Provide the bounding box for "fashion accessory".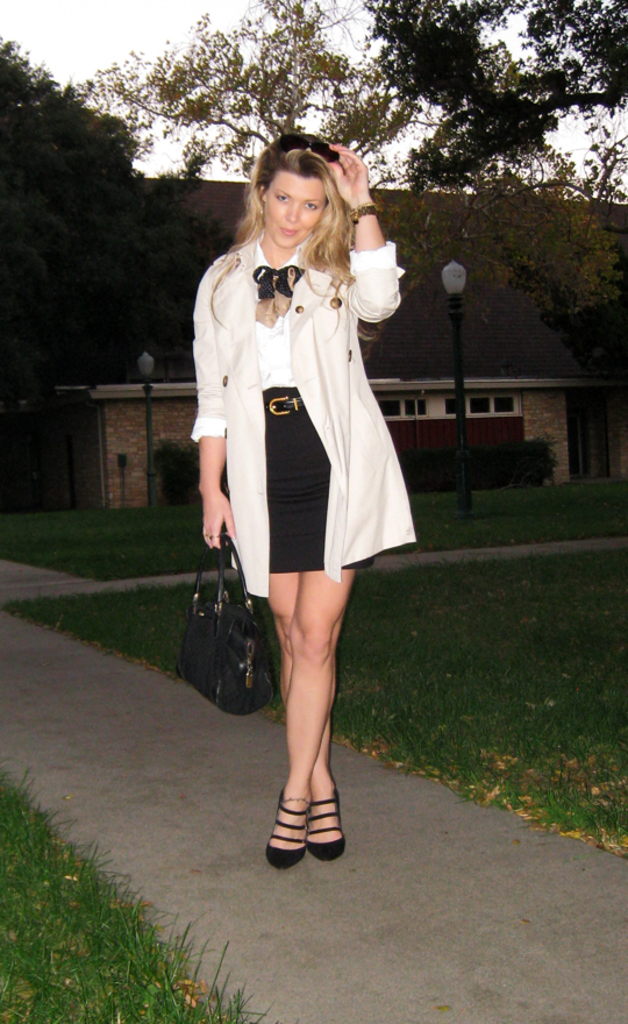
bbox=(345, 208, 379, 229).
